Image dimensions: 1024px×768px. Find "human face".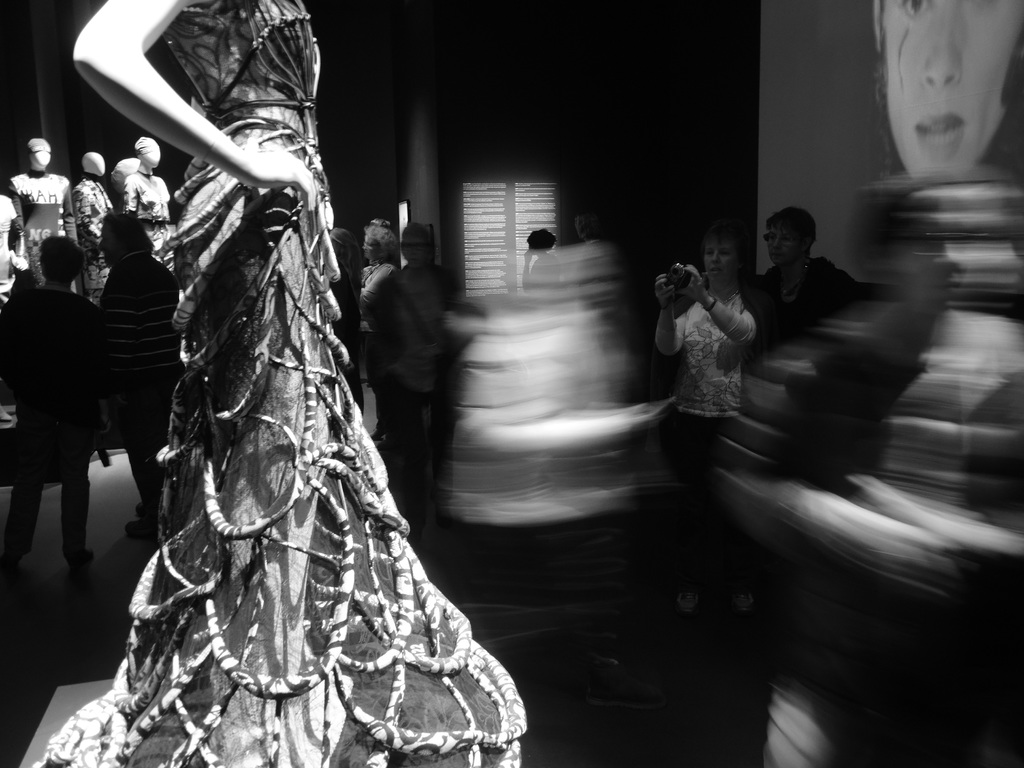
[x1=760, y1=221, x2=808, y2=268].
